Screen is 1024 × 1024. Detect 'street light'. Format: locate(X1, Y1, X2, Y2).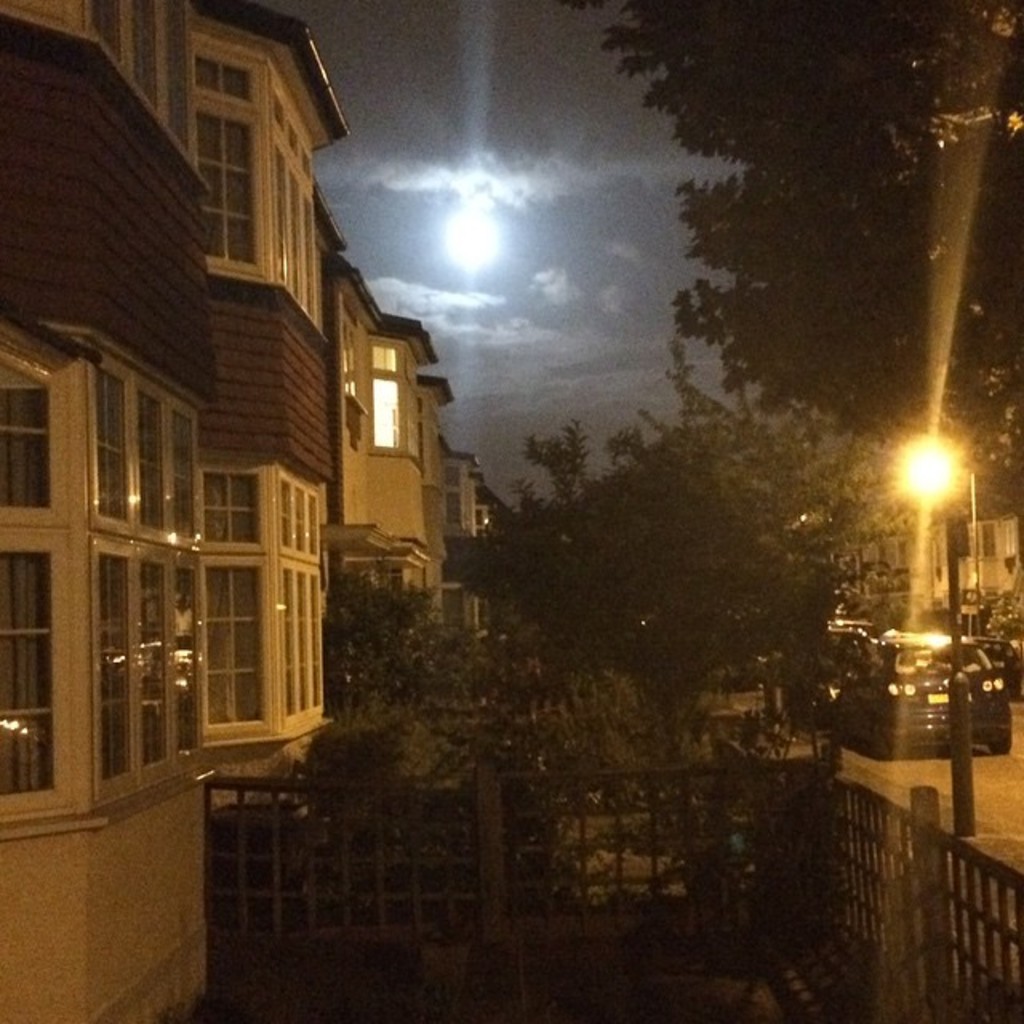
locate(885, 429, 968, 826).
